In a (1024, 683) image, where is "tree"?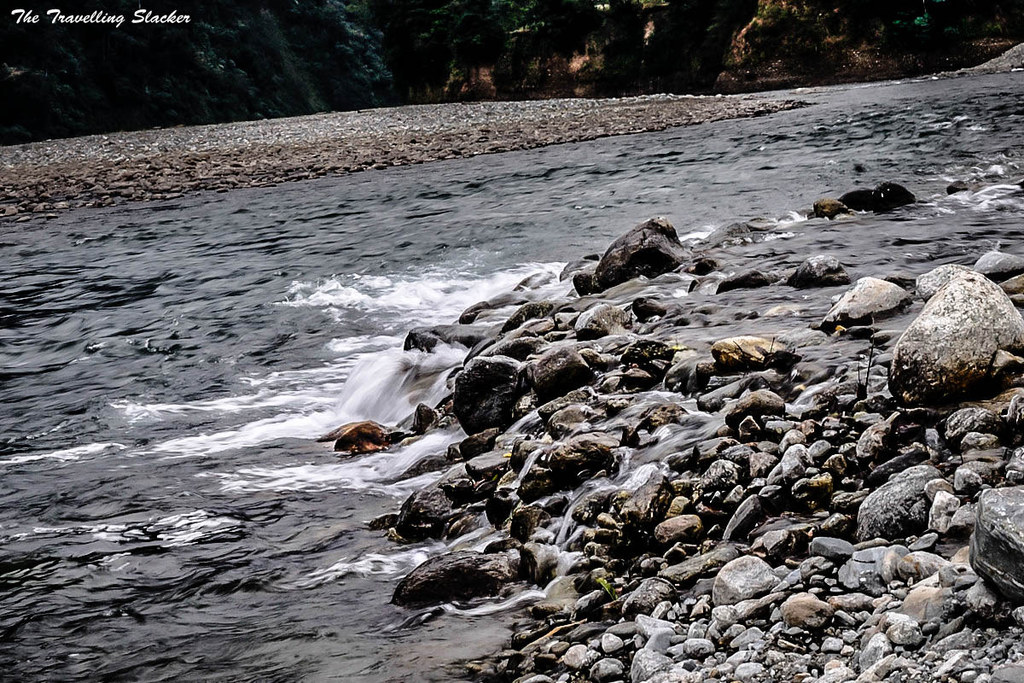
rect(422, 0, 509, 94).
